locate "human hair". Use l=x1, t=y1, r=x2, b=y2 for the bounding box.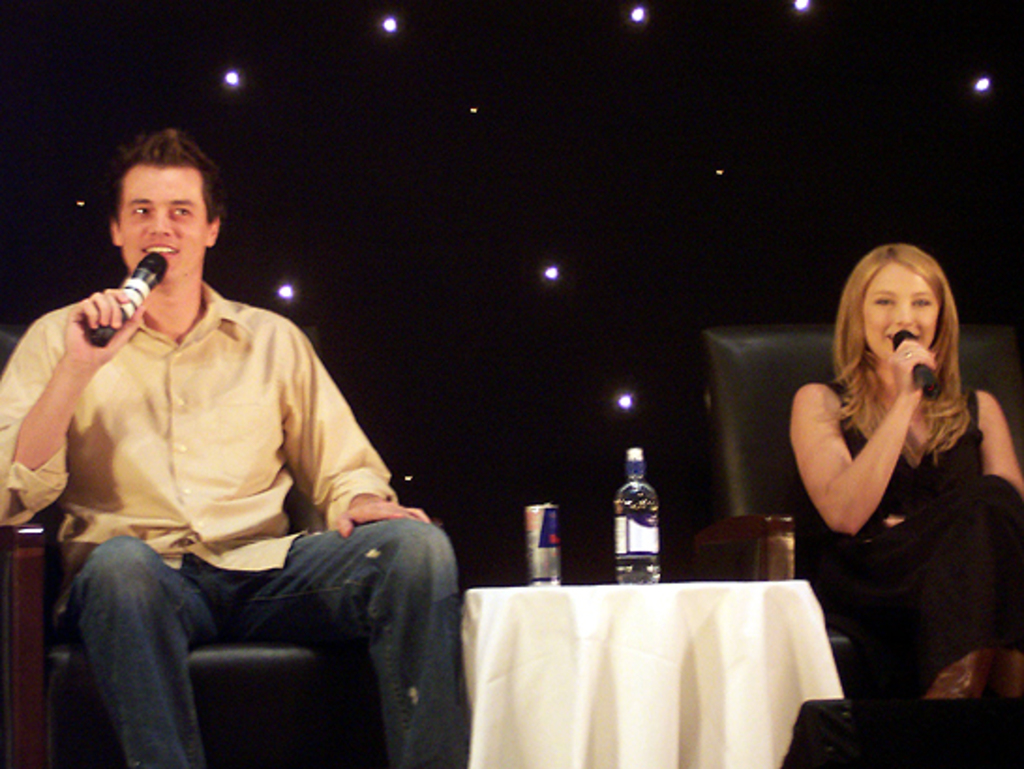
l=107, t=126, r=227, b=227.
